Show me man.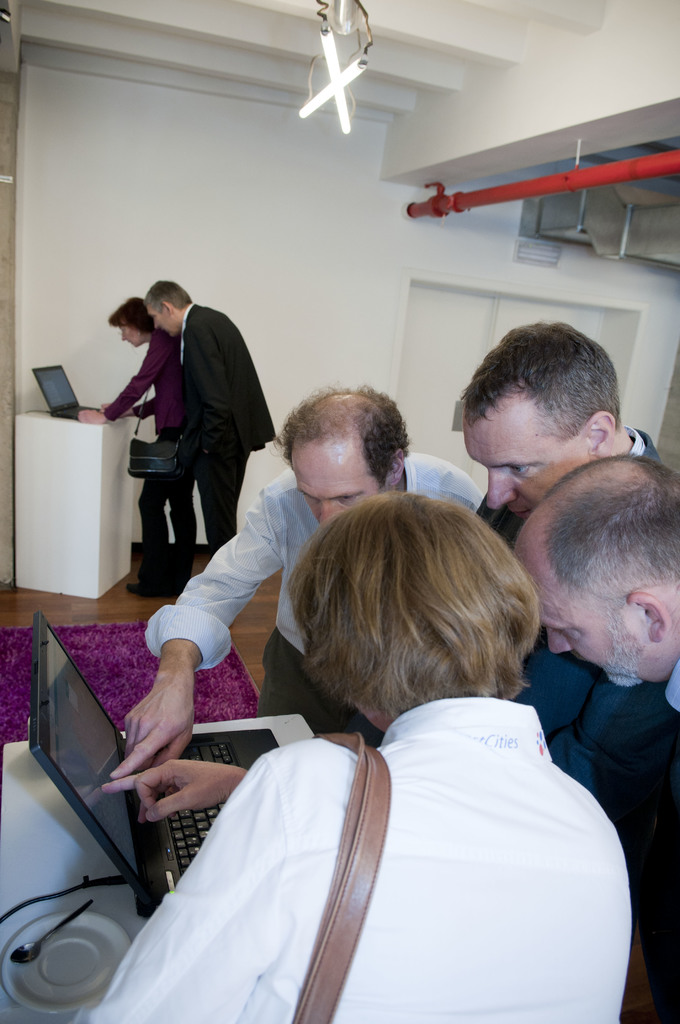
man is here: l=139, t=278, r=282, b=548.
